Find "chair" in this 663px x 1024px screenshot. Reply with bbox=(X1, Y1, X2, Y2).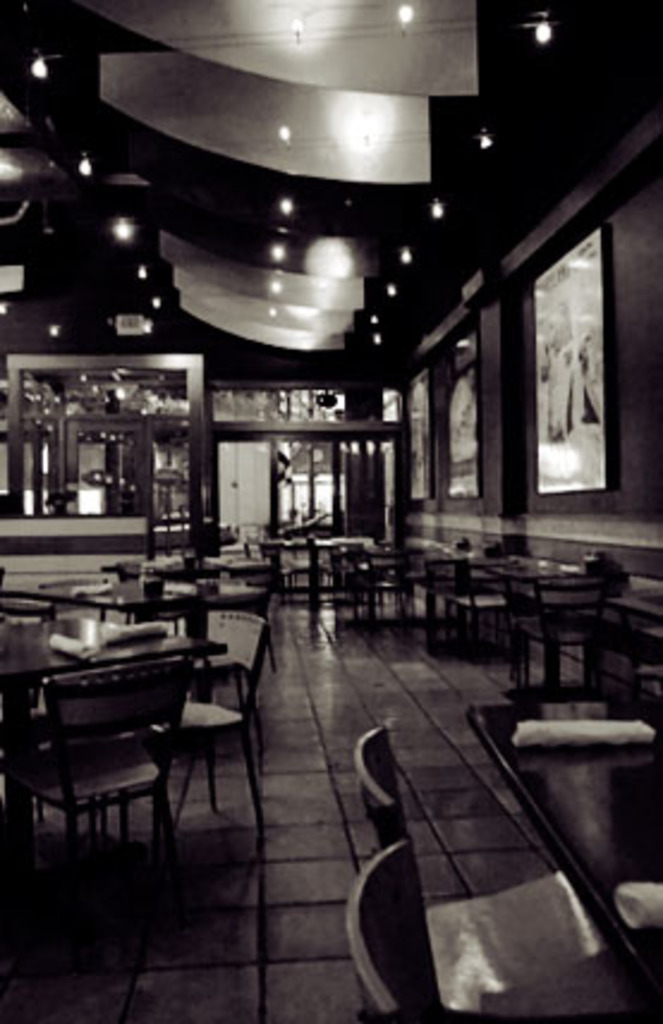
bbox=(354, 725, 644, 1022).
